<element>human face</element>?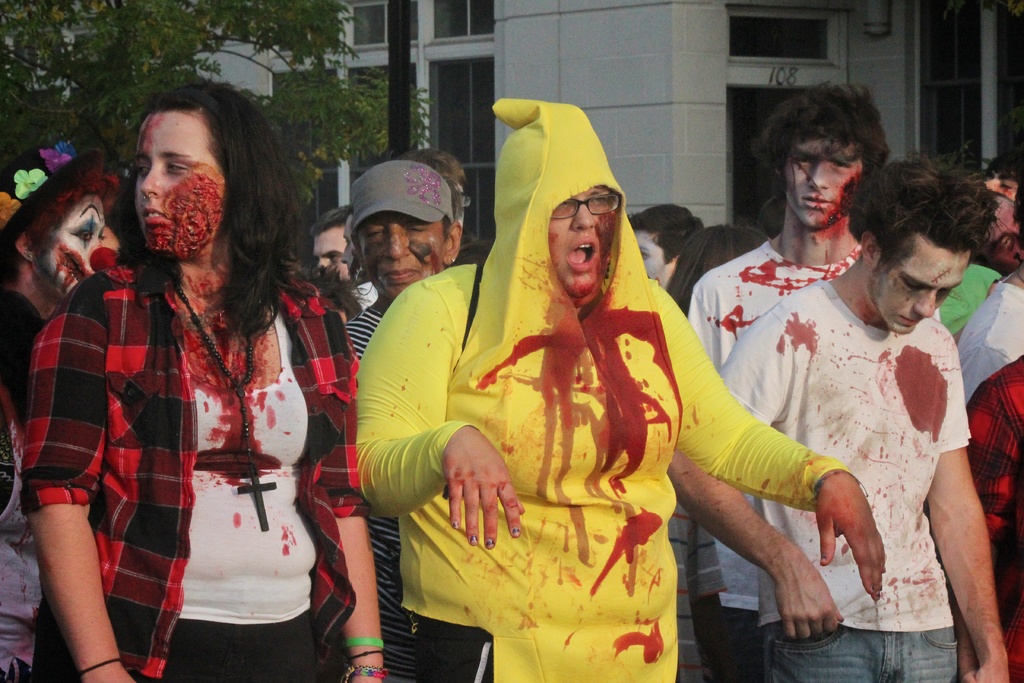
BBox(780, 128, 859, 230)
